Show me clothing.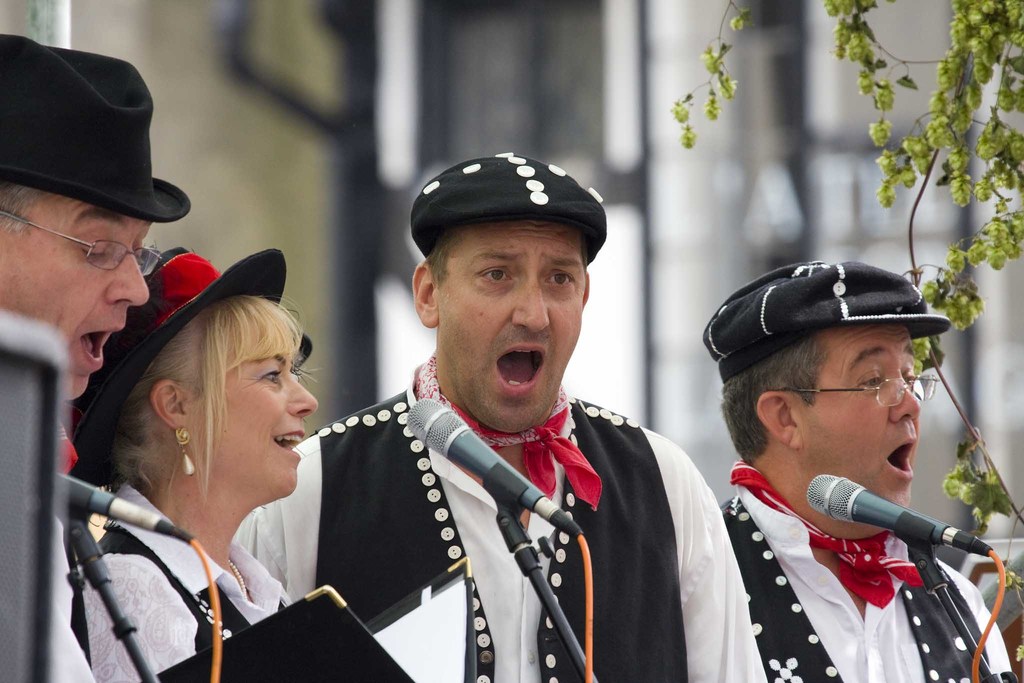
clothing is here: bbox=[714, 450, 1019, 682].
